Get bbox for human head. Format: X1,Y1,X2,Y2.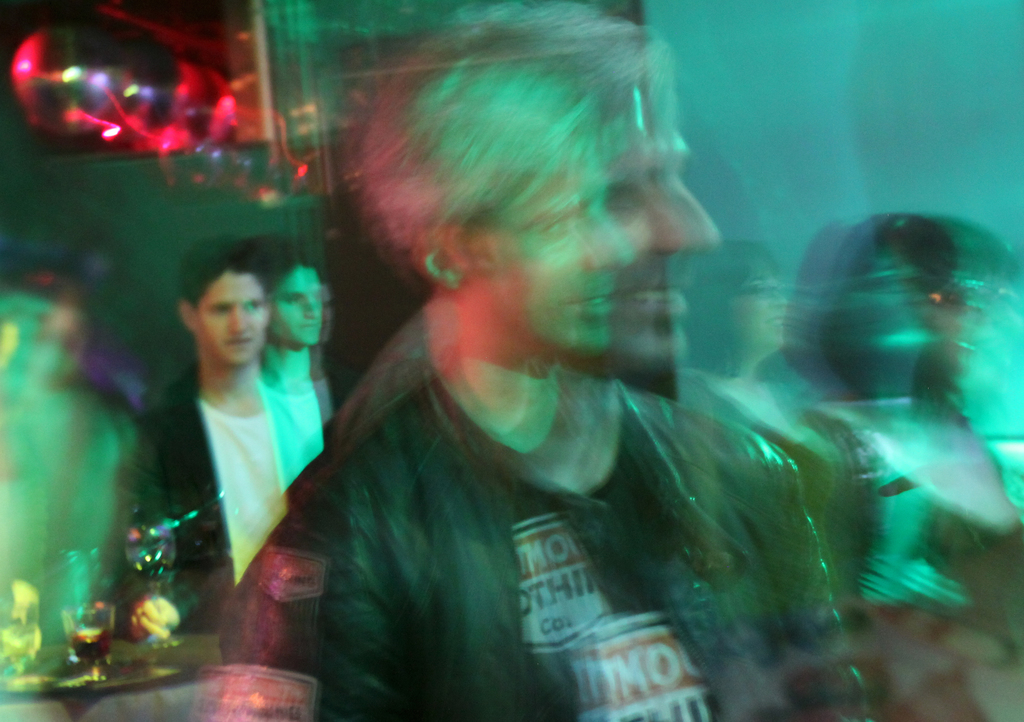
268,246,339,350.
